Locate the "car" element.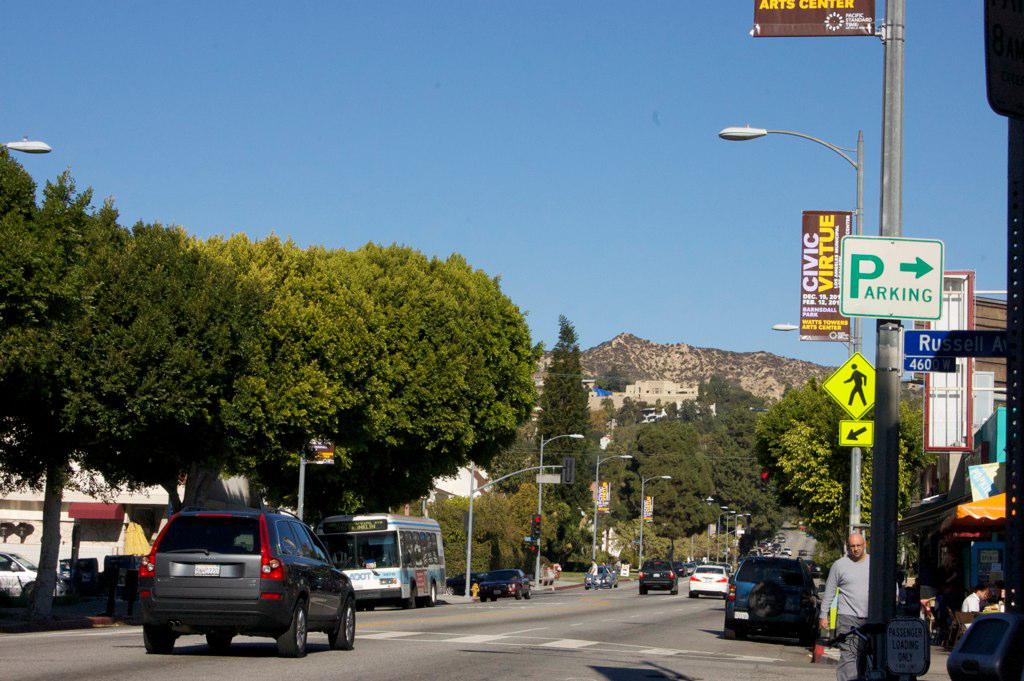
Element bbox: select_region(0, 551, 64, 597).
